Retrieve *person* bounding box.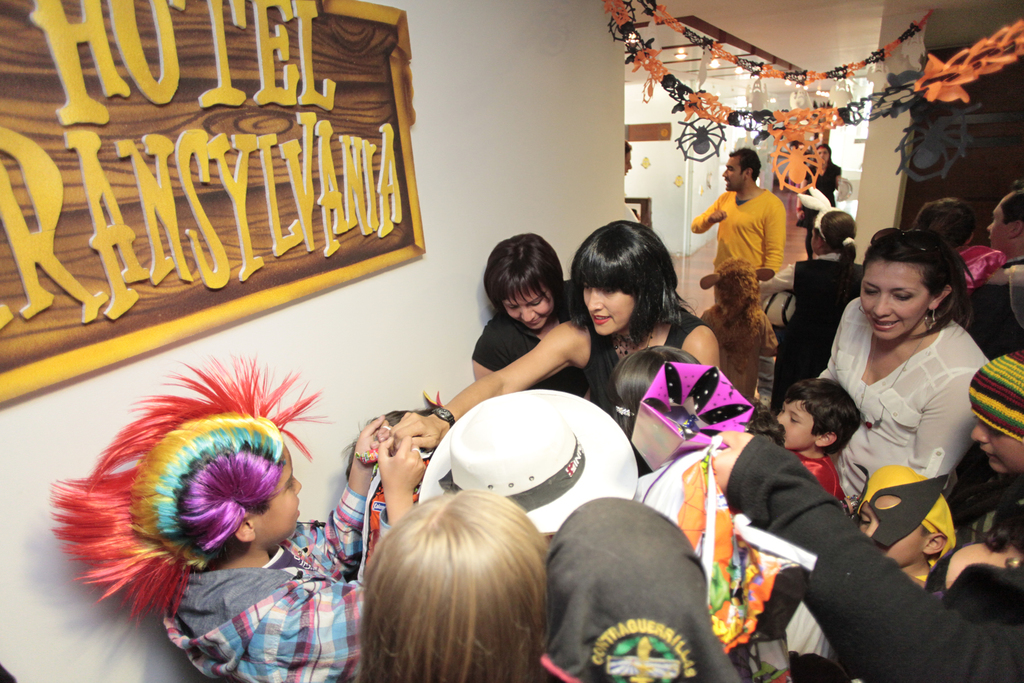
Bounding box: box(748, 211, 867, 409).
